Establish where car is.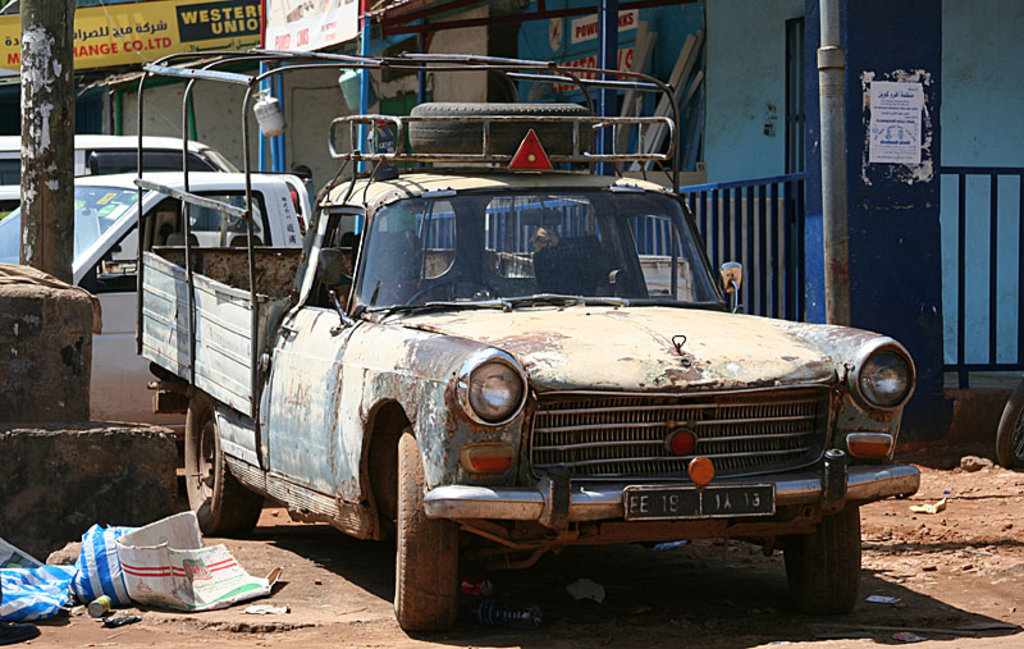
Established at {"x1": 0, "y1": 134, "x2": 239, "y2": 218}.
